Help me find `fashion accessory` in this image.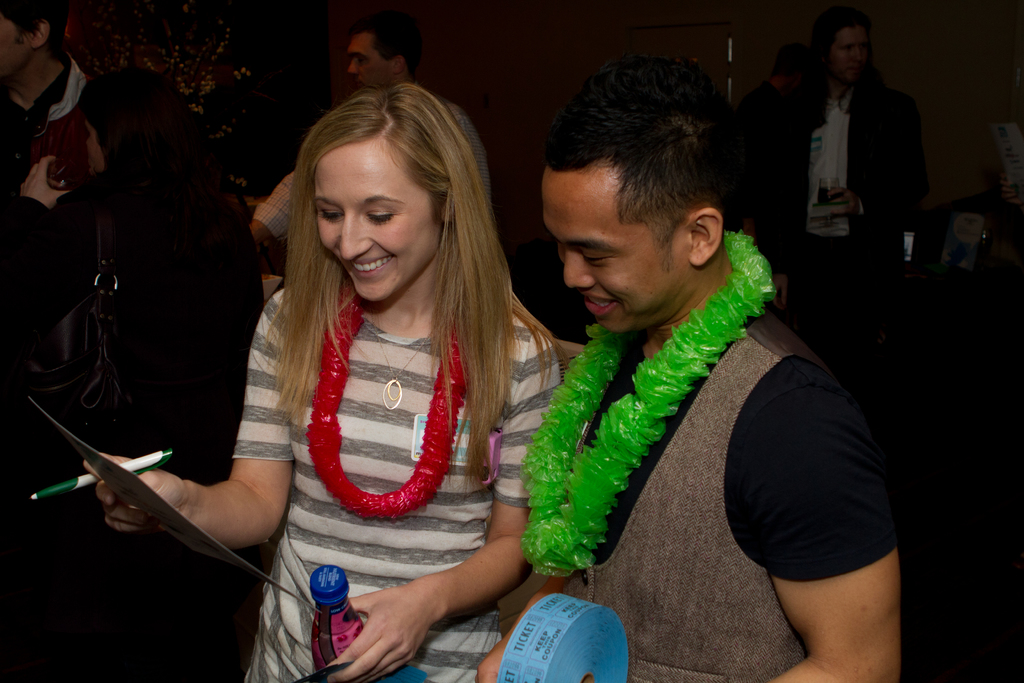
Found it: pyautogui.locateOnScreen(29, 216, 134, 427).
